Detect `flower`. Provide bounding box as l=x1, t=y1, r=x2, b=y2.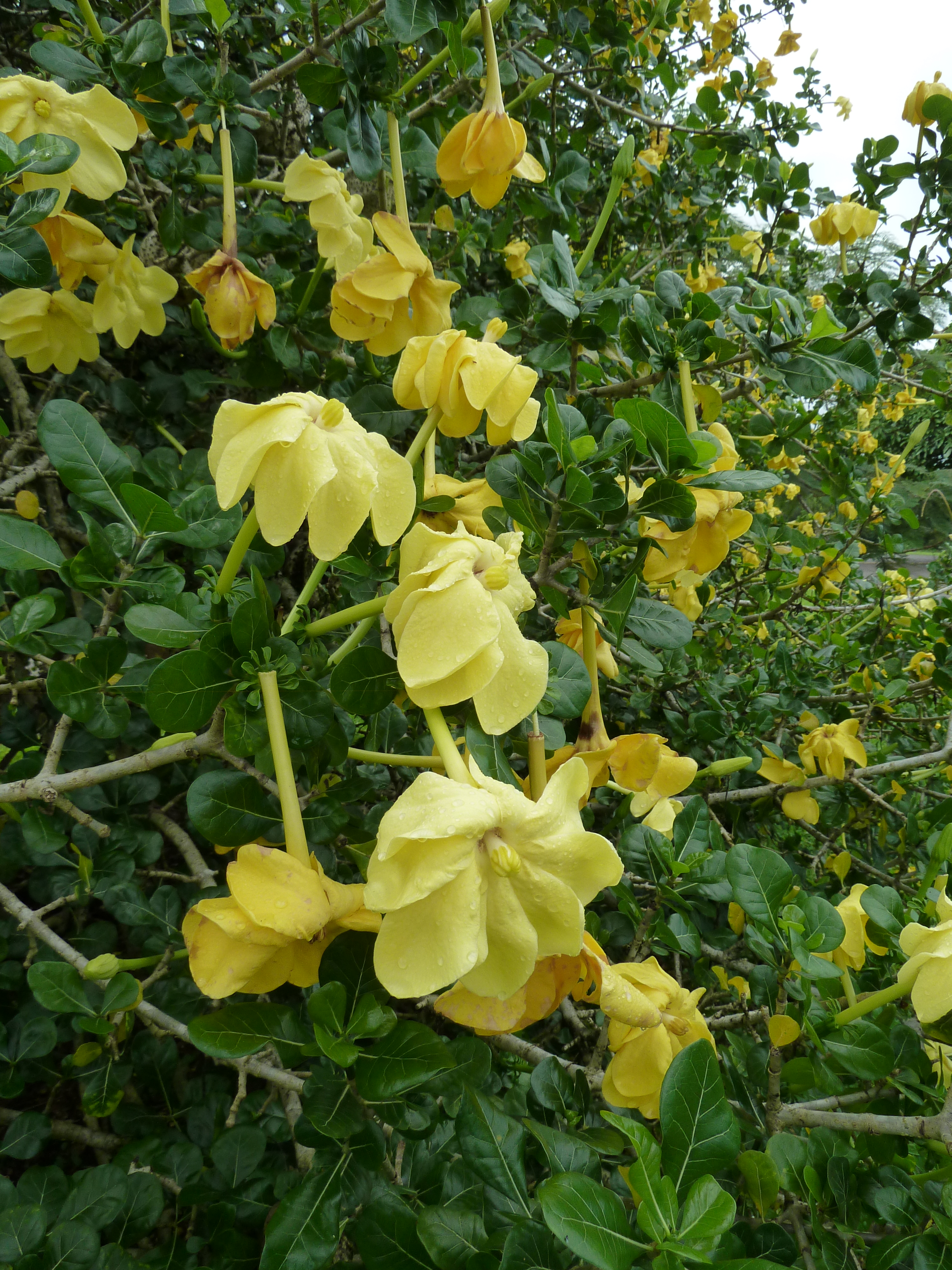
l=195, t=151, r=240, b=170.
